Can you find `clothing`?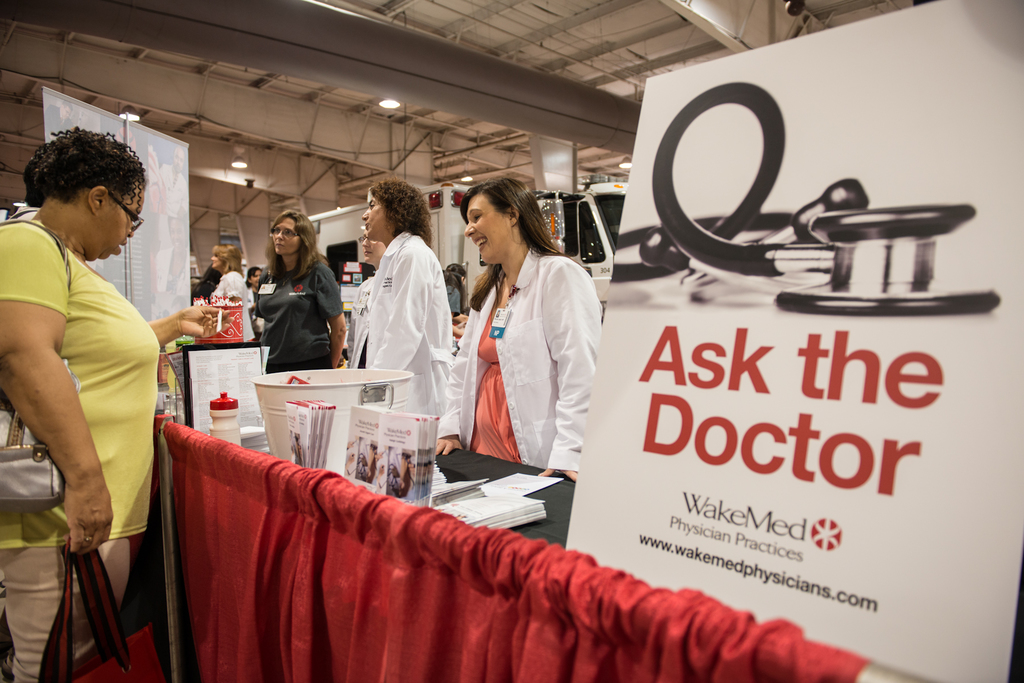
Yes, bounding box: box(450, 240, 602, 480).
